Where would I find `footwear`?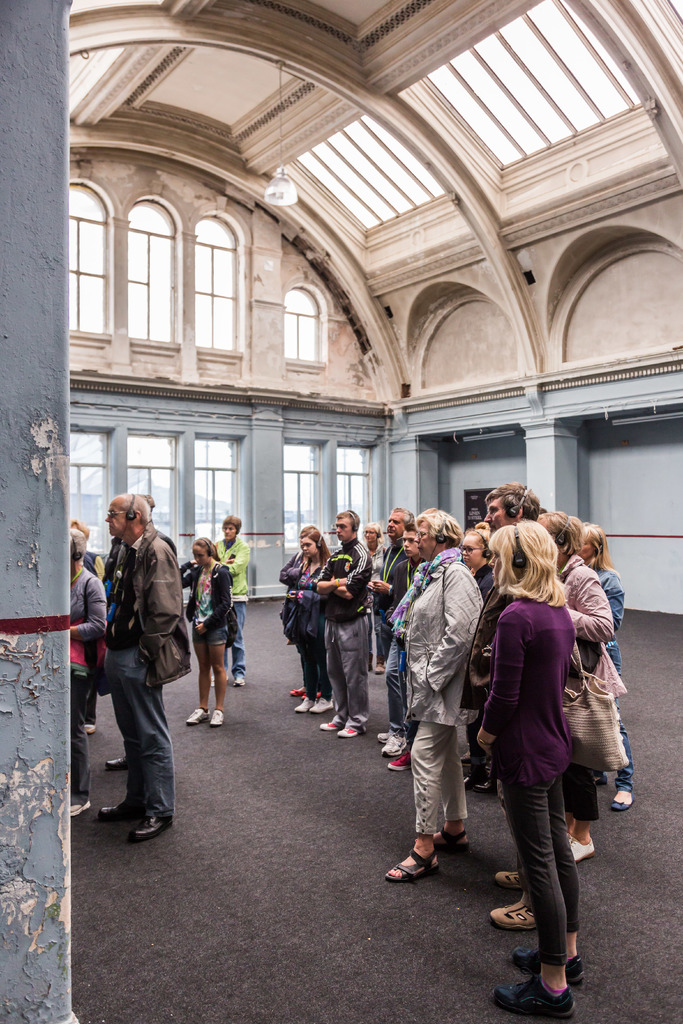
At bbox=[315, 695, 334, 716].
